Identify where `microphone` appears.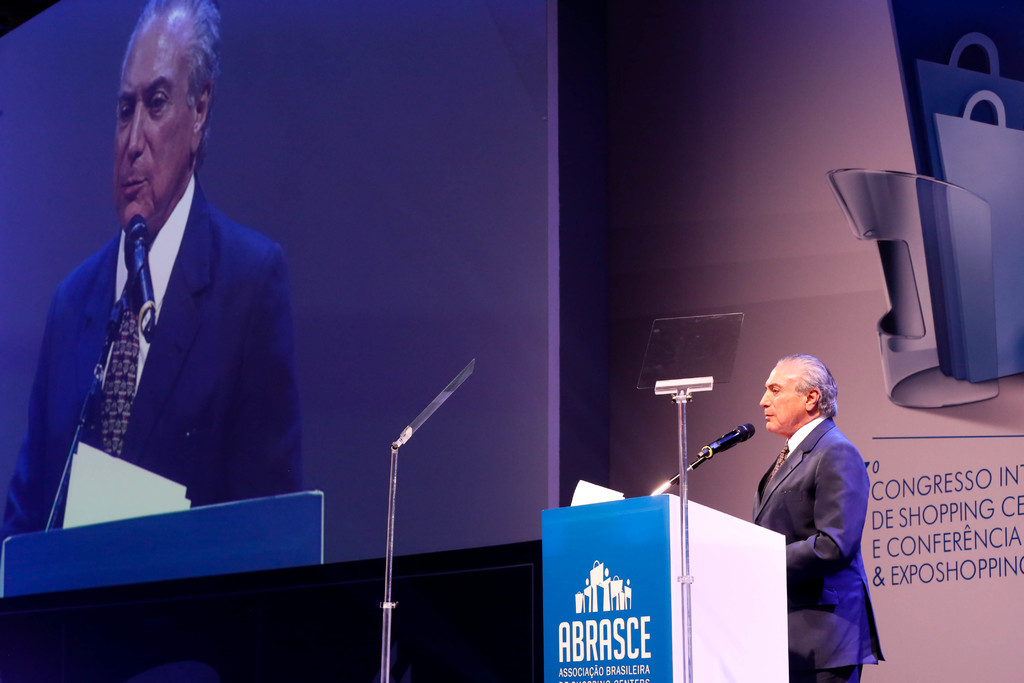
Appears at crop(688, 416, 765, 497).
